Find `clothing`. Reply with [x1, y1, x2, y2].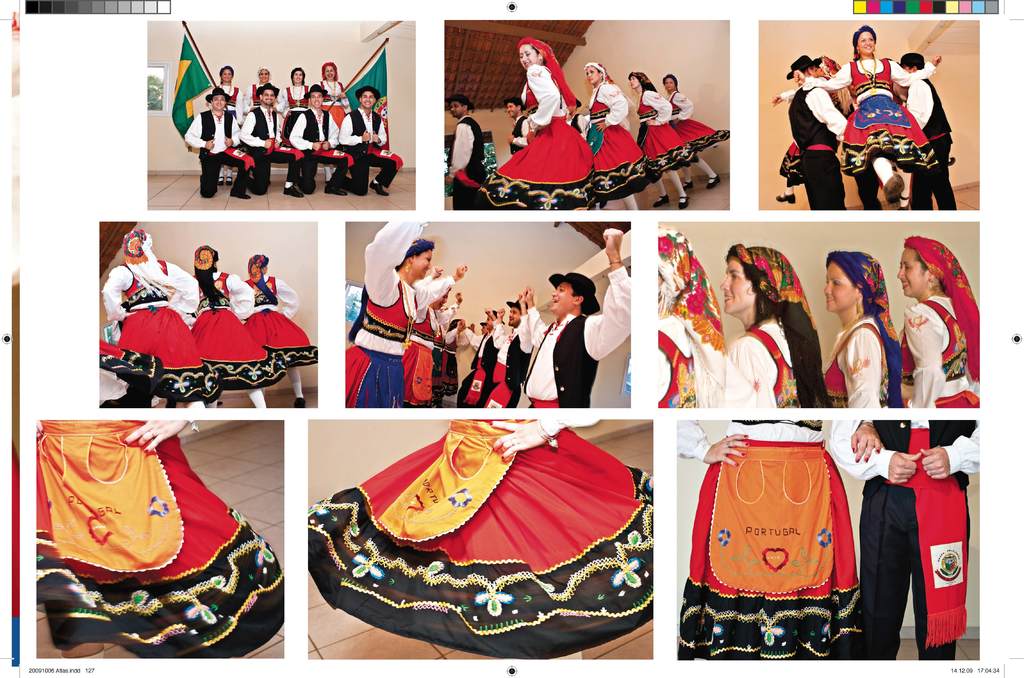
[97, 341, 166, 410].
